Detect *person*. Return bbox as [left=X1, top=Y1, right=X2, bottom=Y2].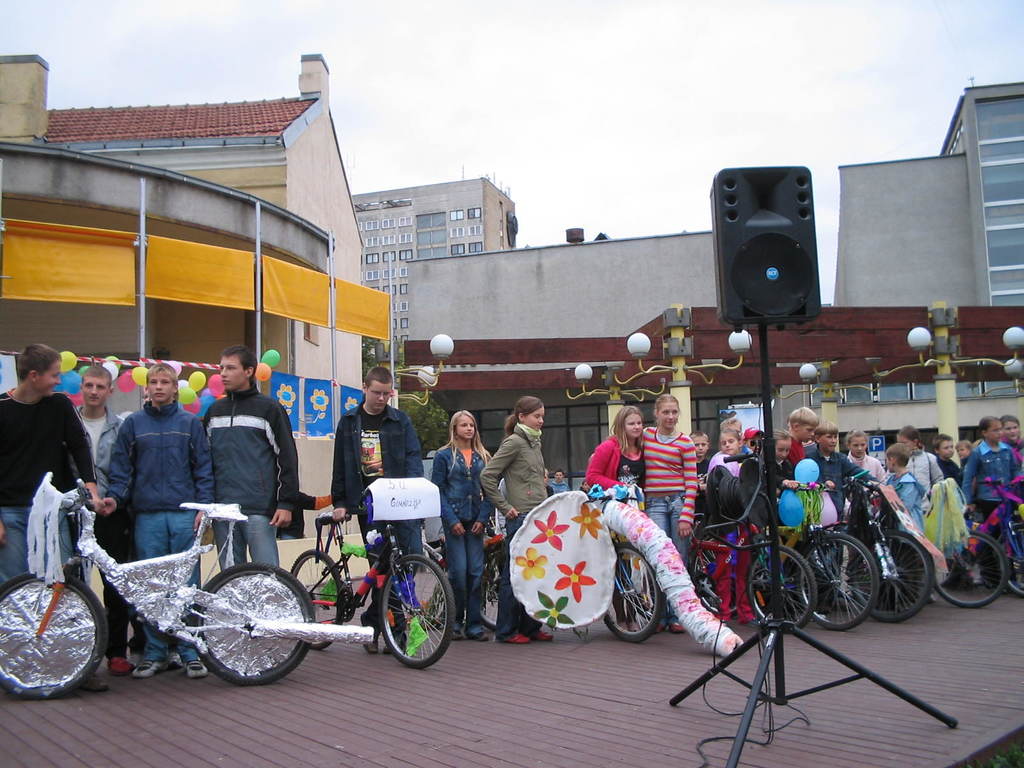
[left=479, top=393, right=561, bottom=641].
